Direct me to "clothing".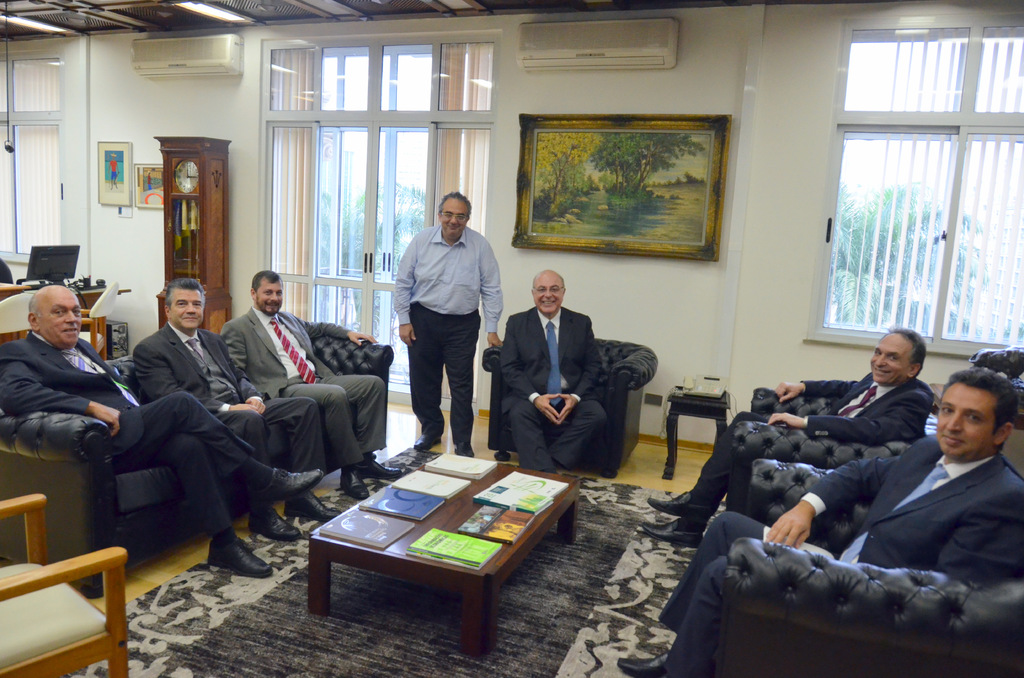
Direction: x1=685, y1=378, x2=942, y2=528.
